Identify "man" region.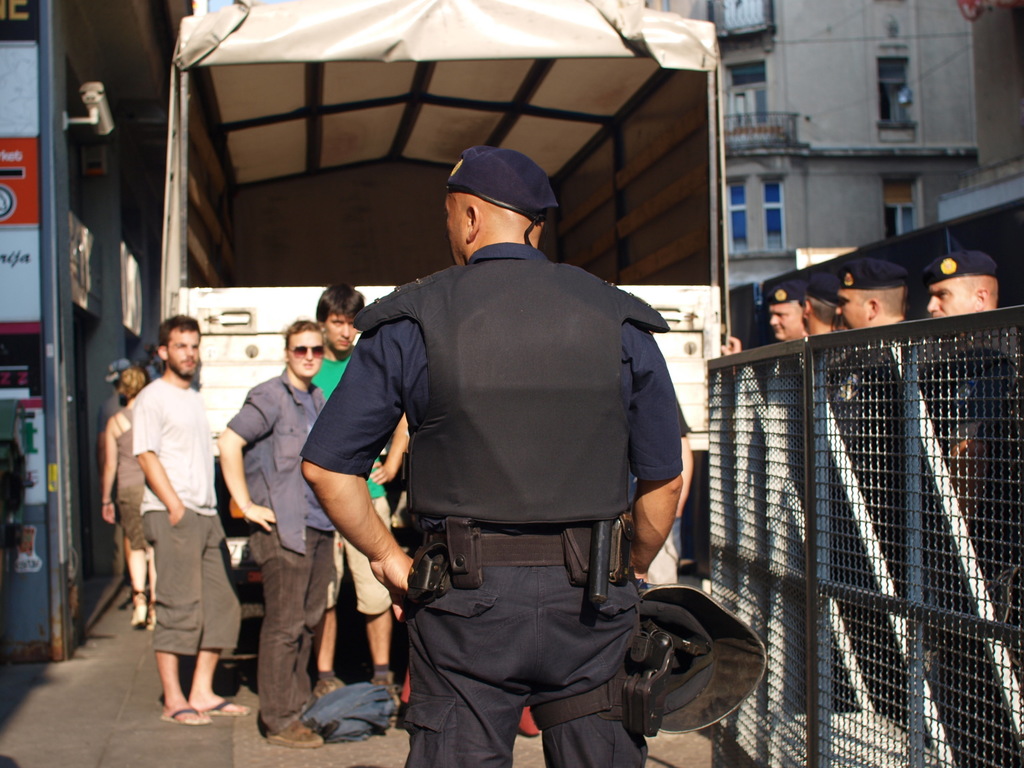
Region: {"left": 289, "top": 140, "right": 708, "bottom": 763}.
